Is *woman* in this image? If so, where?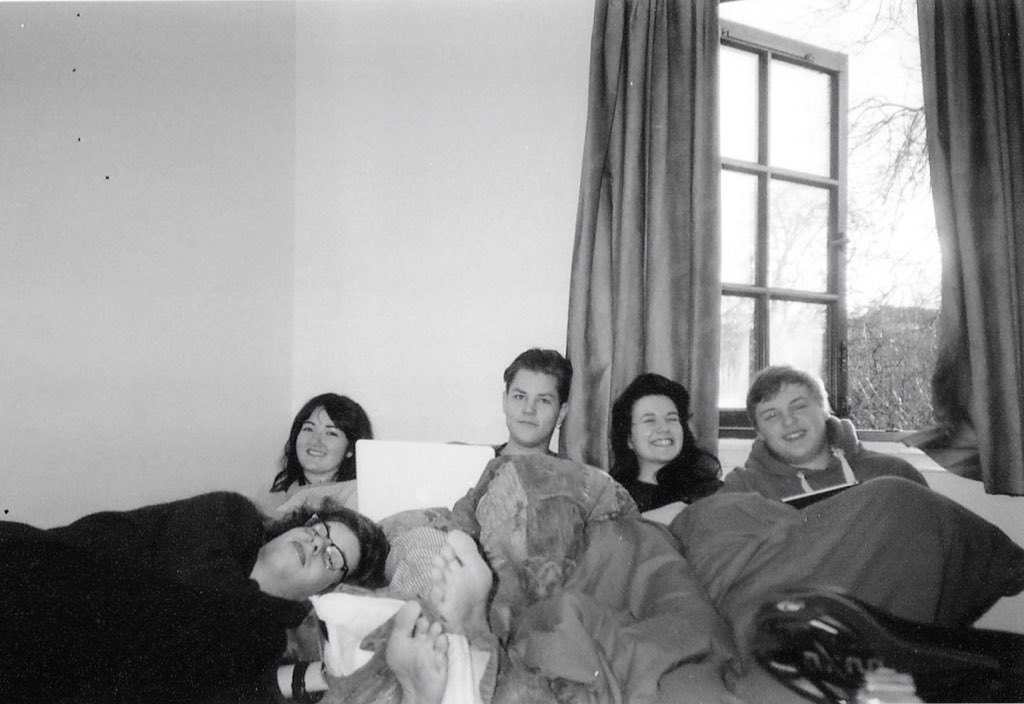
Yes, at bbox(265, 389, 374, 495).
